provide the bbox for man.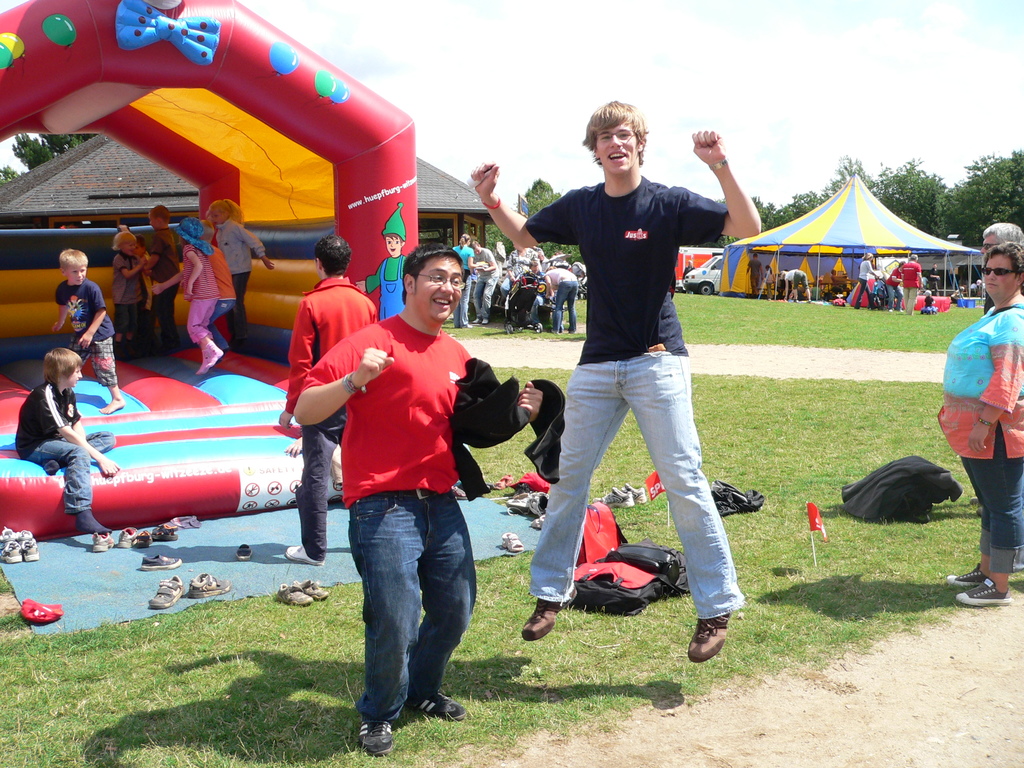
<box>467,241,501,326</box>.
